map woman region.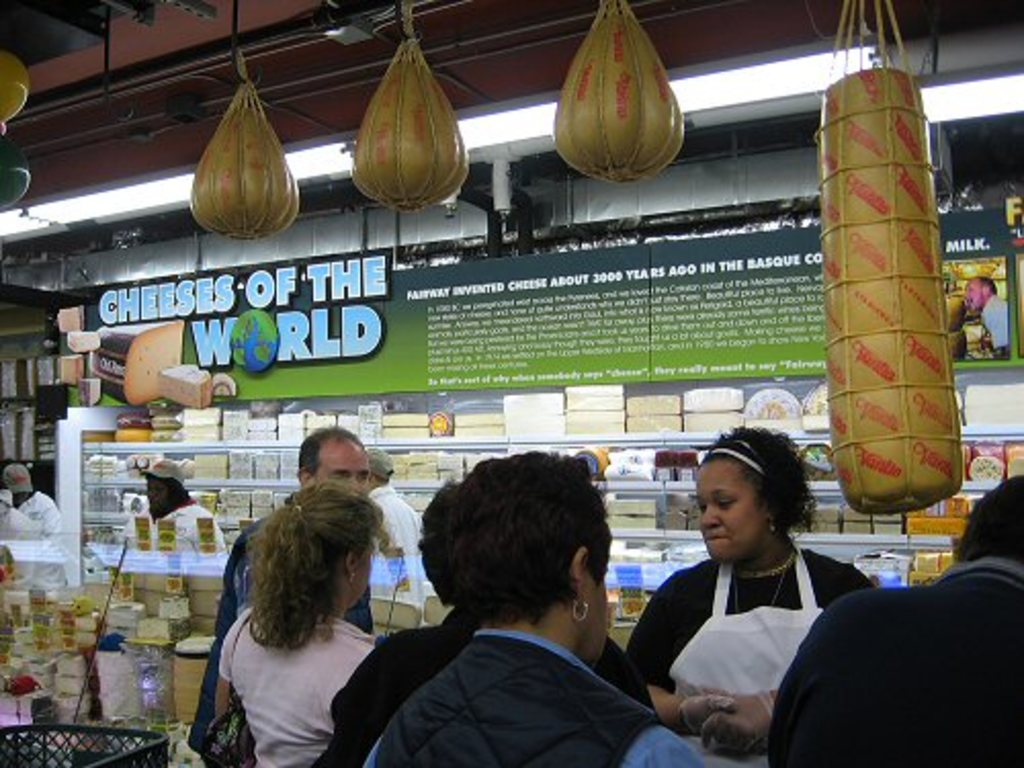
Mapped to (365, 457, 707, 766).
